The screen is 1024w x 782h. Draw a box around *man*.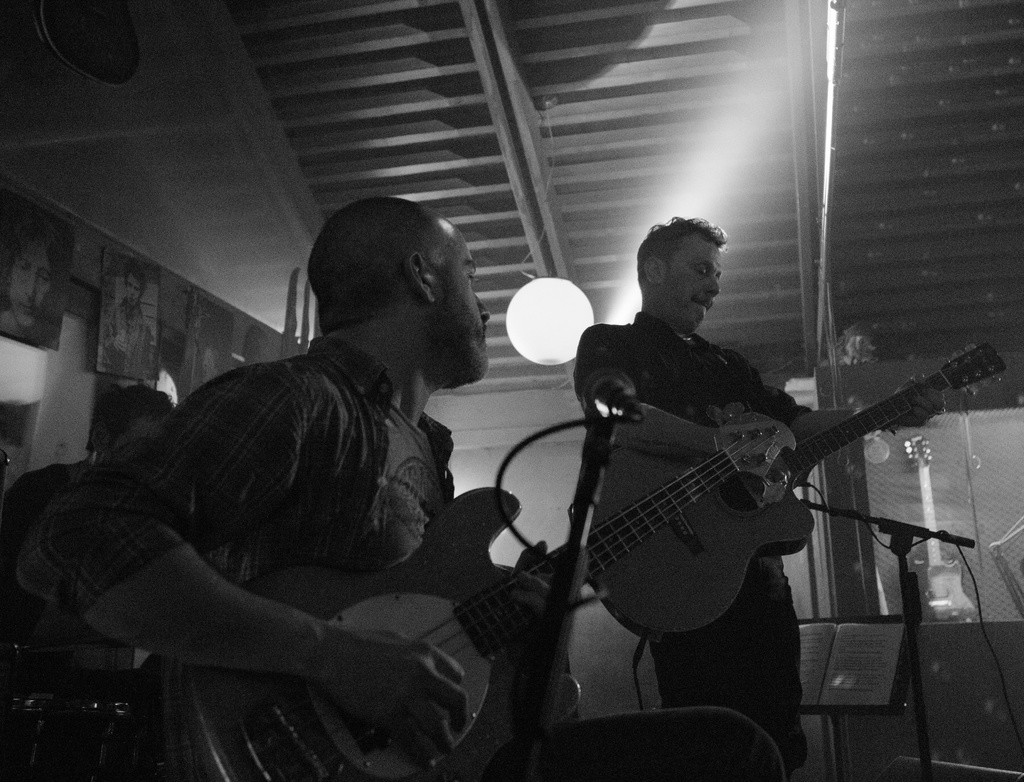
pyautogui.locateOnScreen(0, 378, 175, 665).
